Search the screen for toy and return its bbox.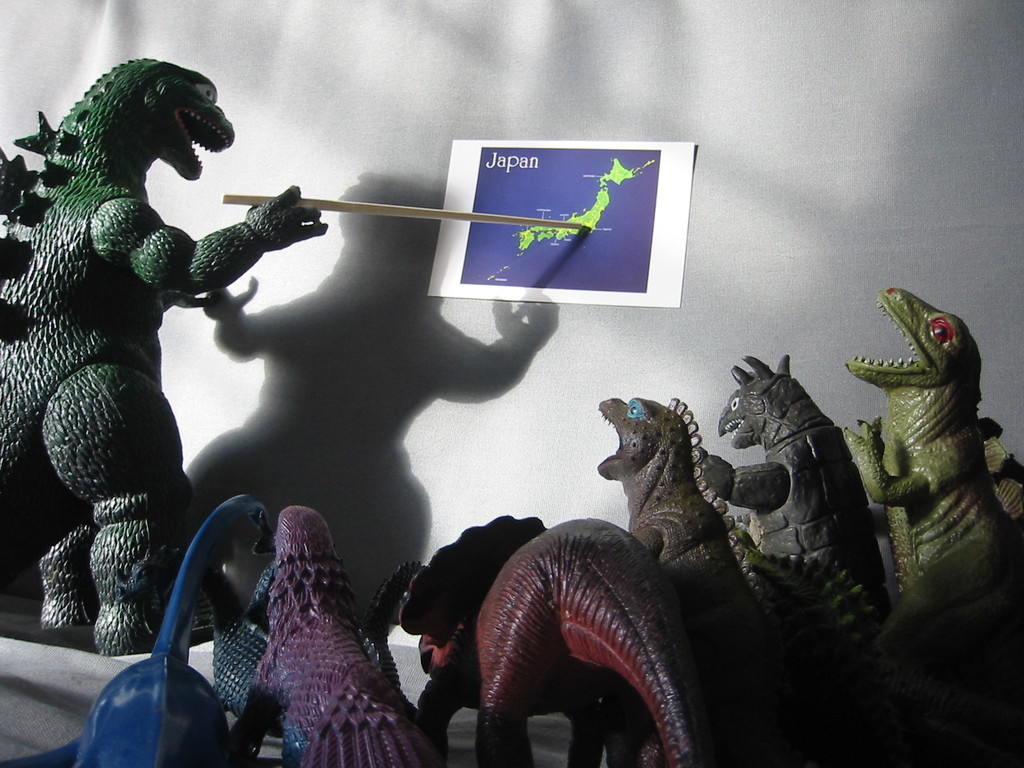
Found: rect(819, 278, 1023, 767).
